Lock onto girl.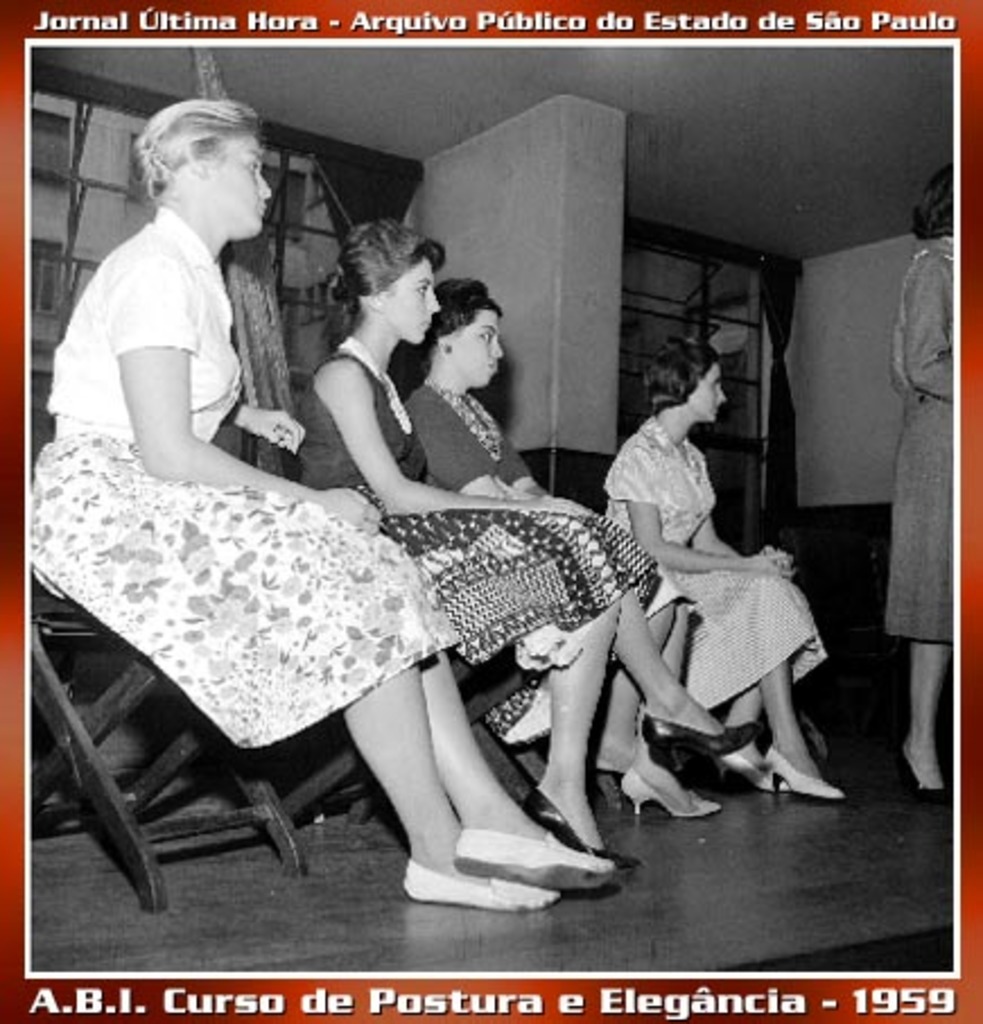
Locked: BBox(601, 335, 841, 816).
